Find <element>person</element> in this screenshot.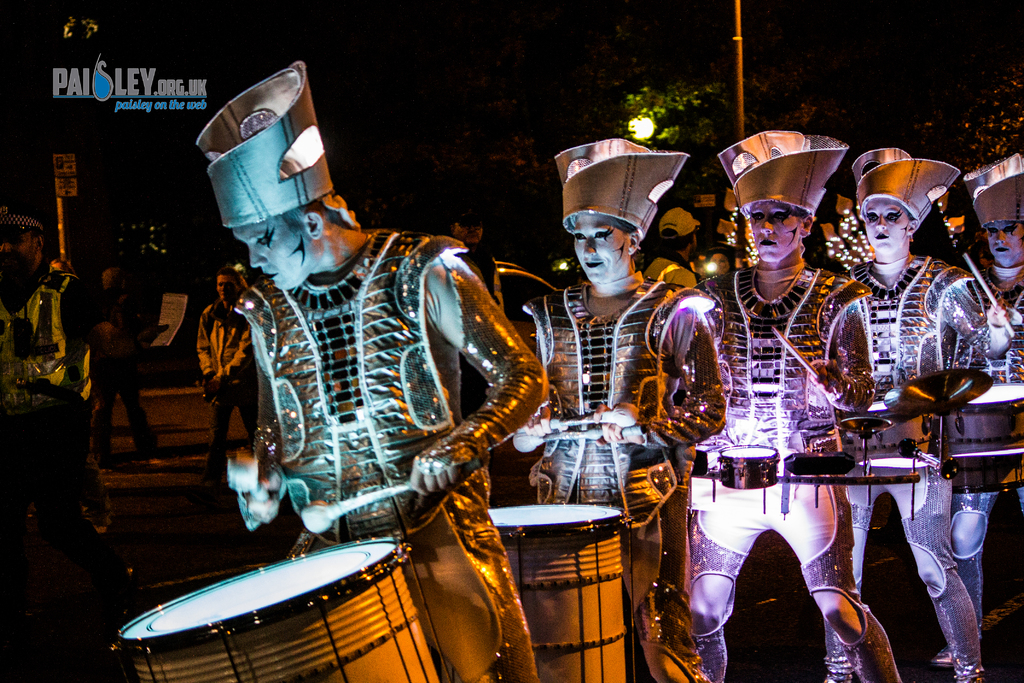
The bounding box for <element>person</element> is rect(0, 210, 101, 559).
